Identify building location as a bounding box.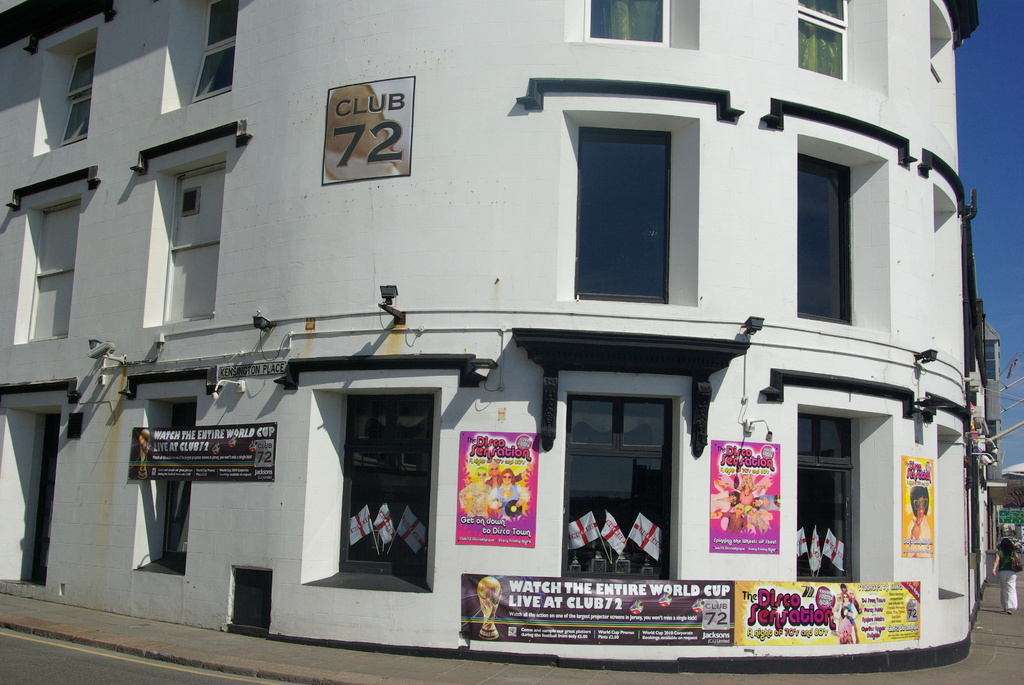
[0, 0, 991, 684].
